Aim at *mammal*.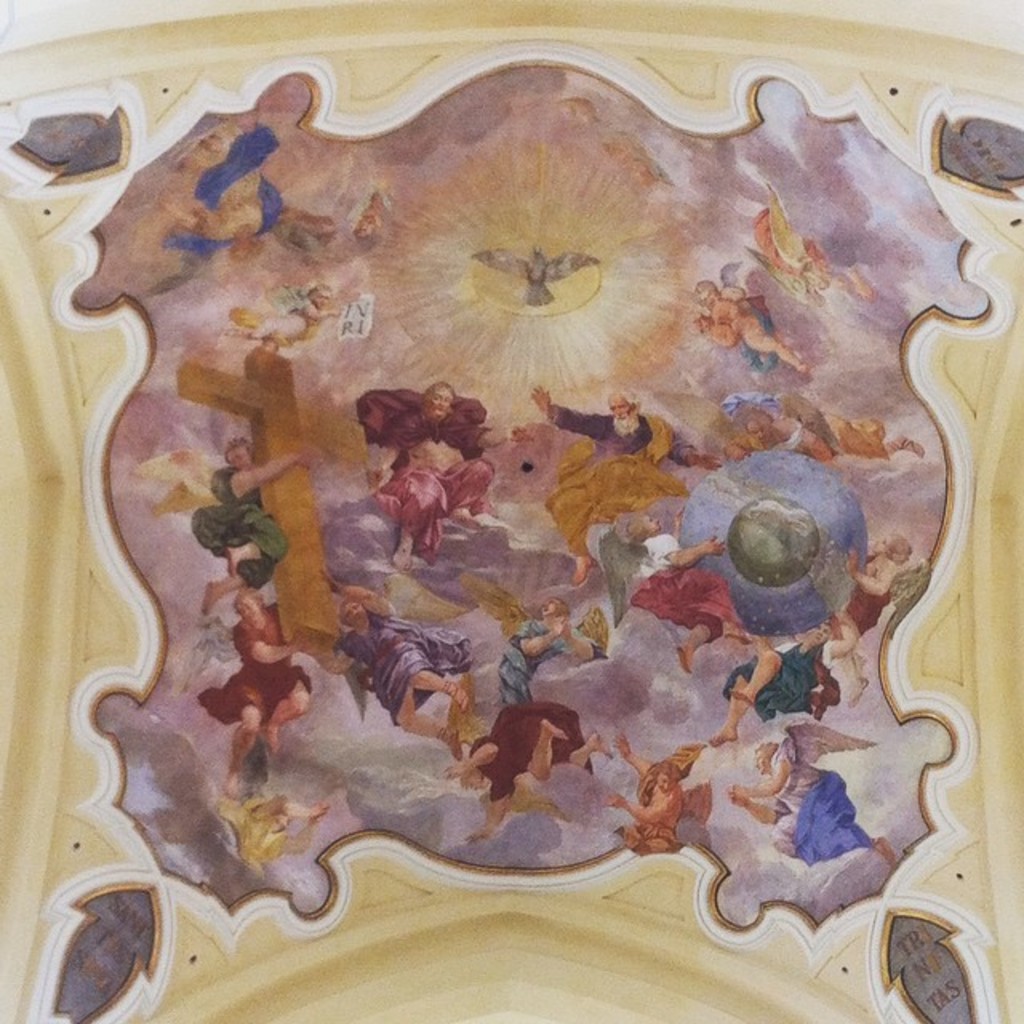
Aimed at region(162, 110, 325, 275).
